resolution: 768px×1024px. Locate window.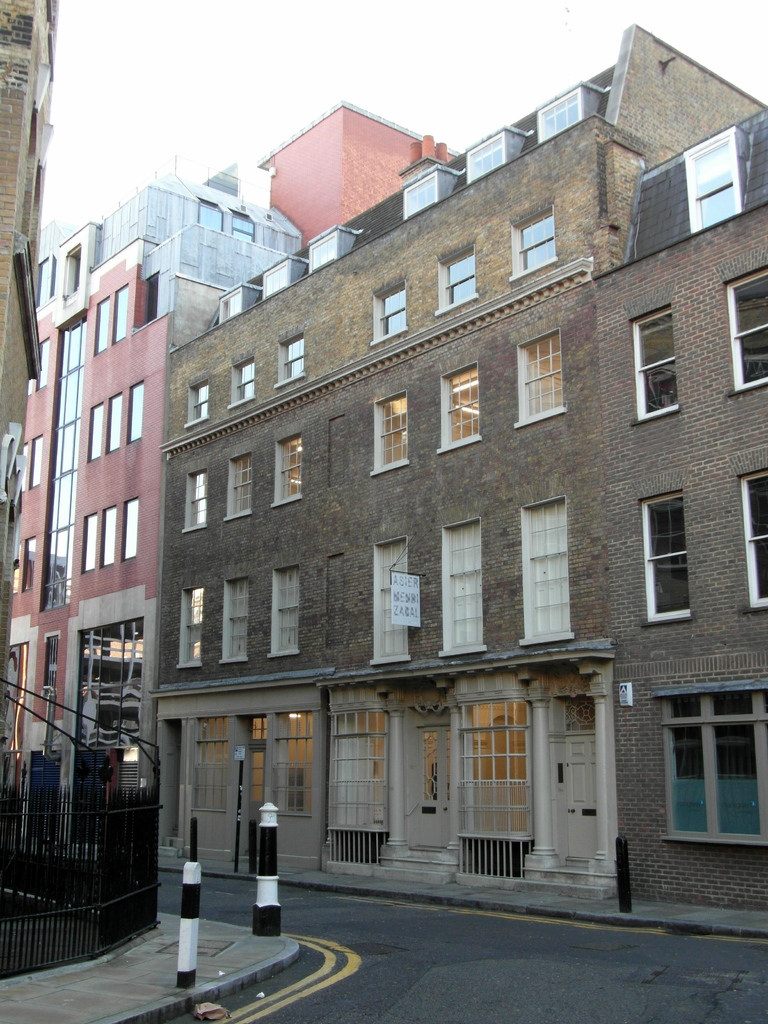
rect(126, 379, 142, 444).
